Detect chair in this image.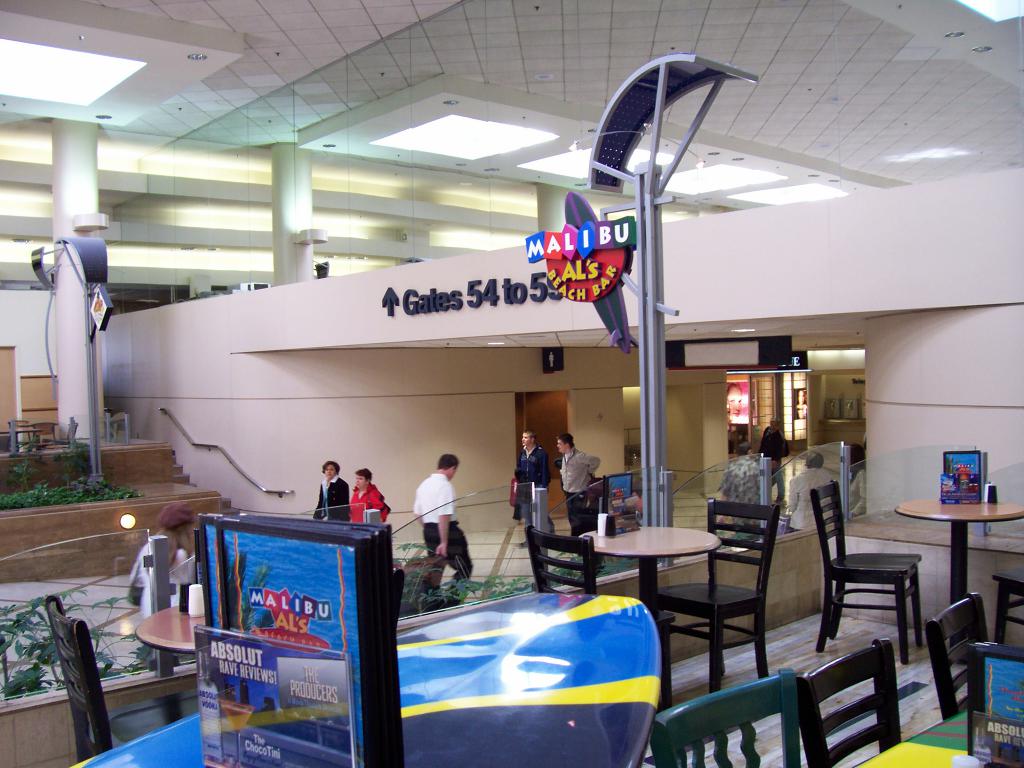
Detection: 650,664,801,767.
